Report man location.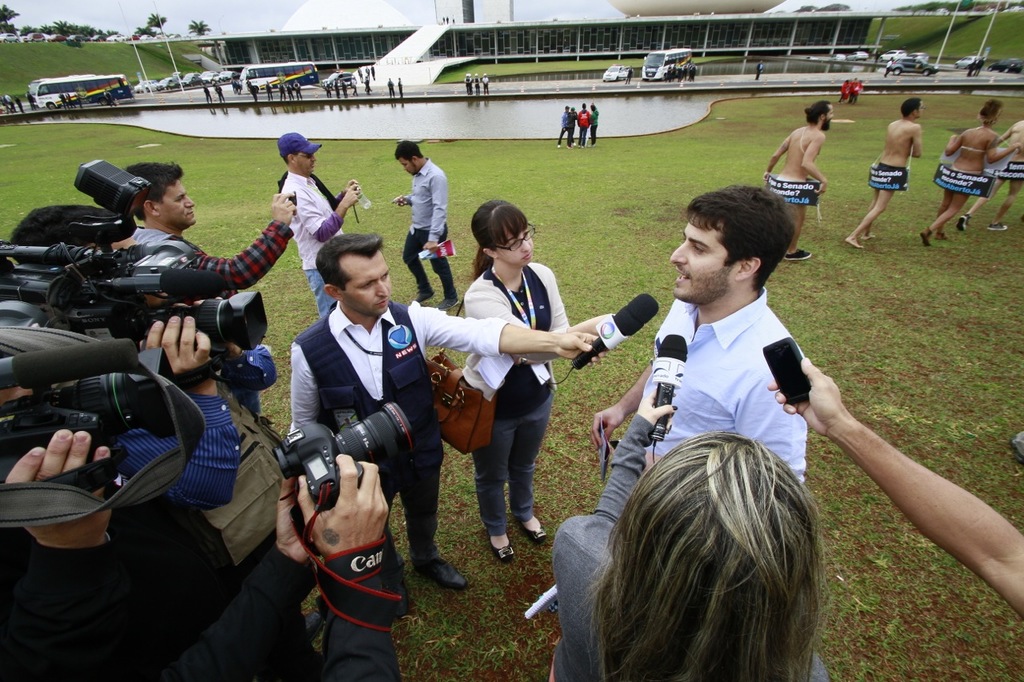
Report: 394, 138, 462, 311.
